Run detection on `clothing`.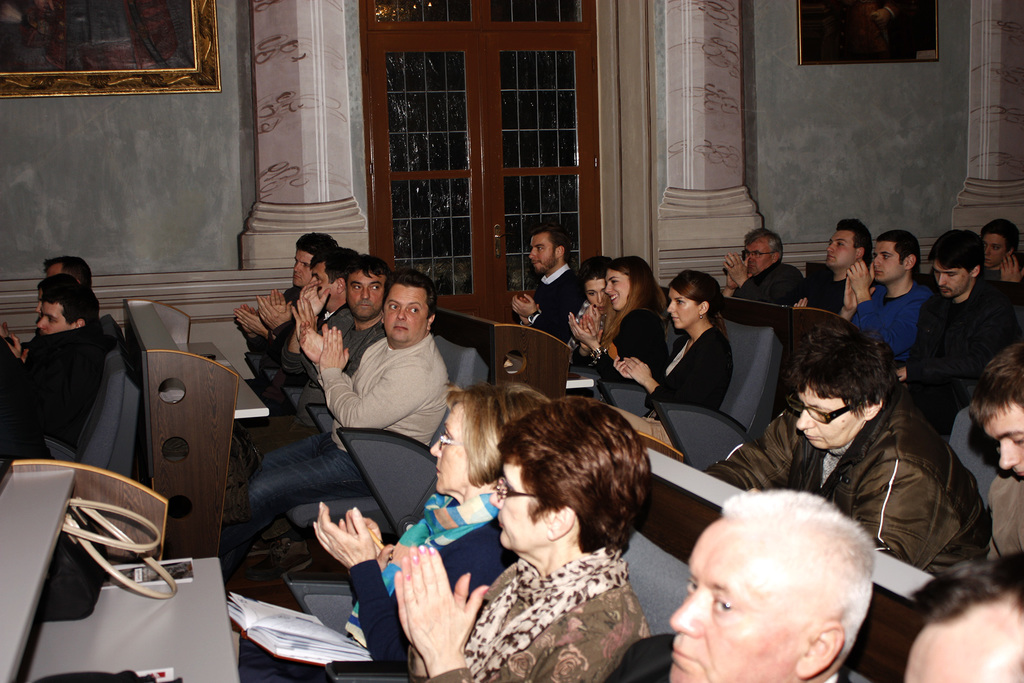
Result: 637/320/732/420.
